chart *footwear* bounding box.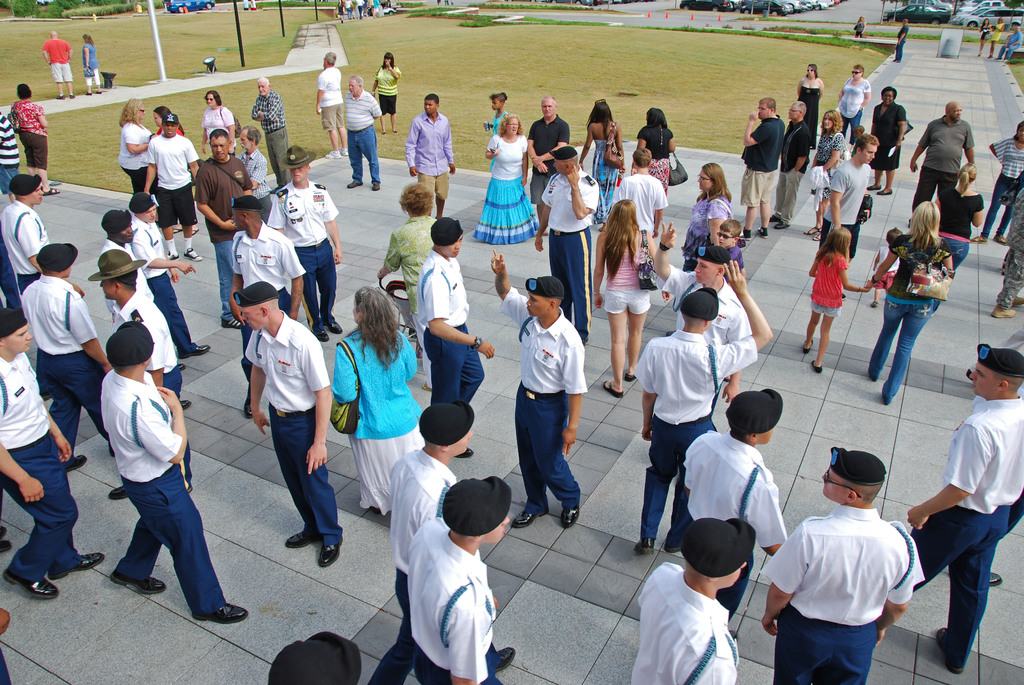
Charted: (326, 150, 349, 162).
